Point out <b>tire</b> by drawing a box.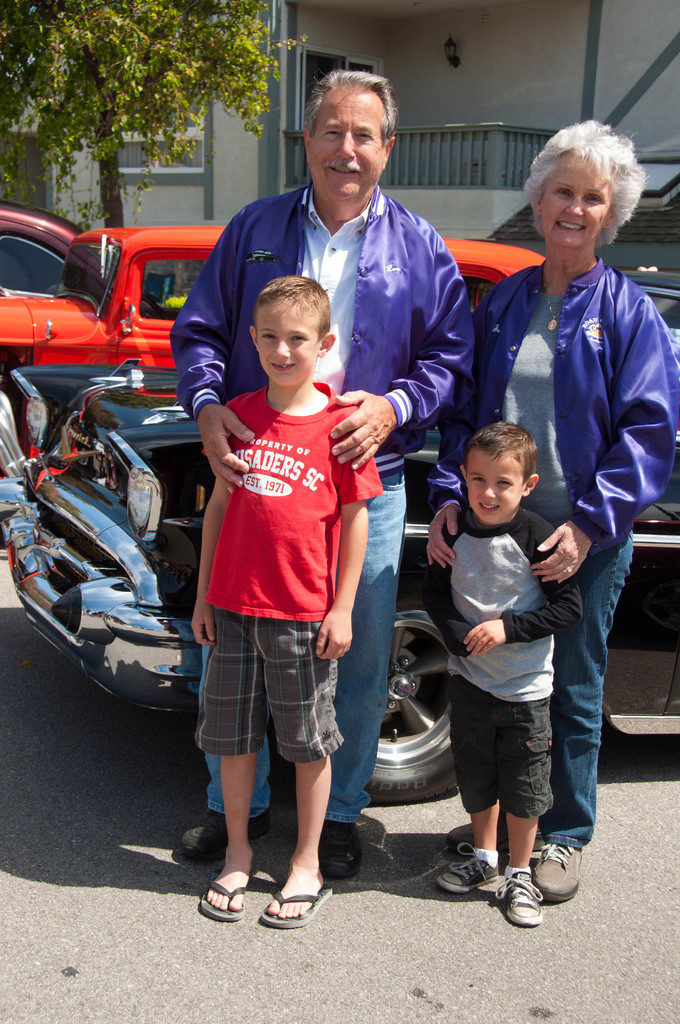
region(361, 593, 464, 805).
